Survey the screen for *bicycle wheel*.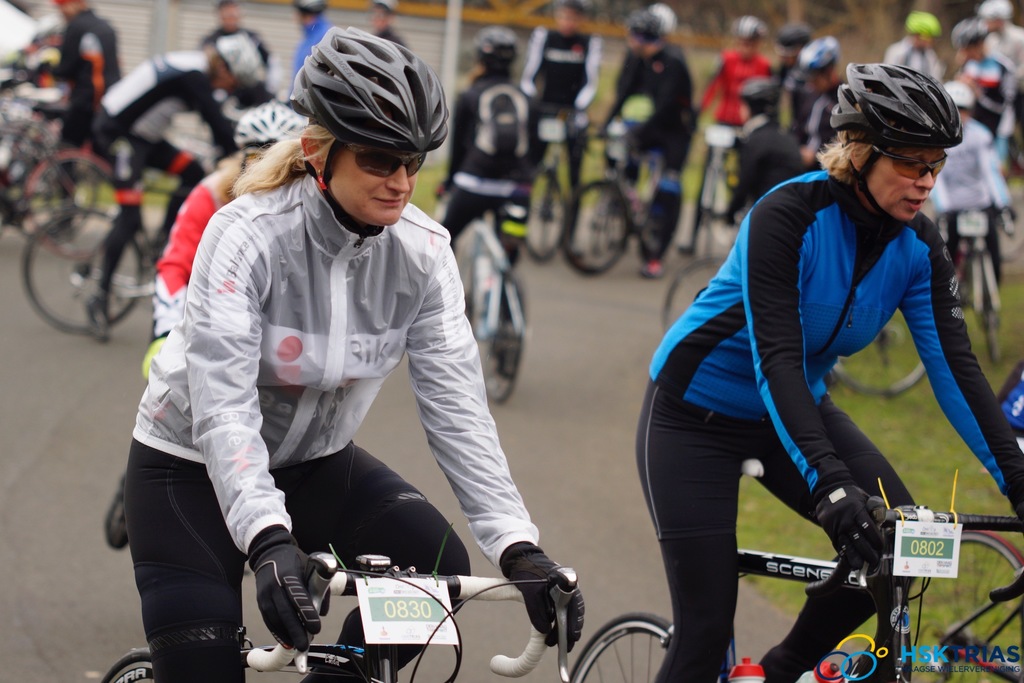
Survey found: bbox(474, 277, 525, 406).
